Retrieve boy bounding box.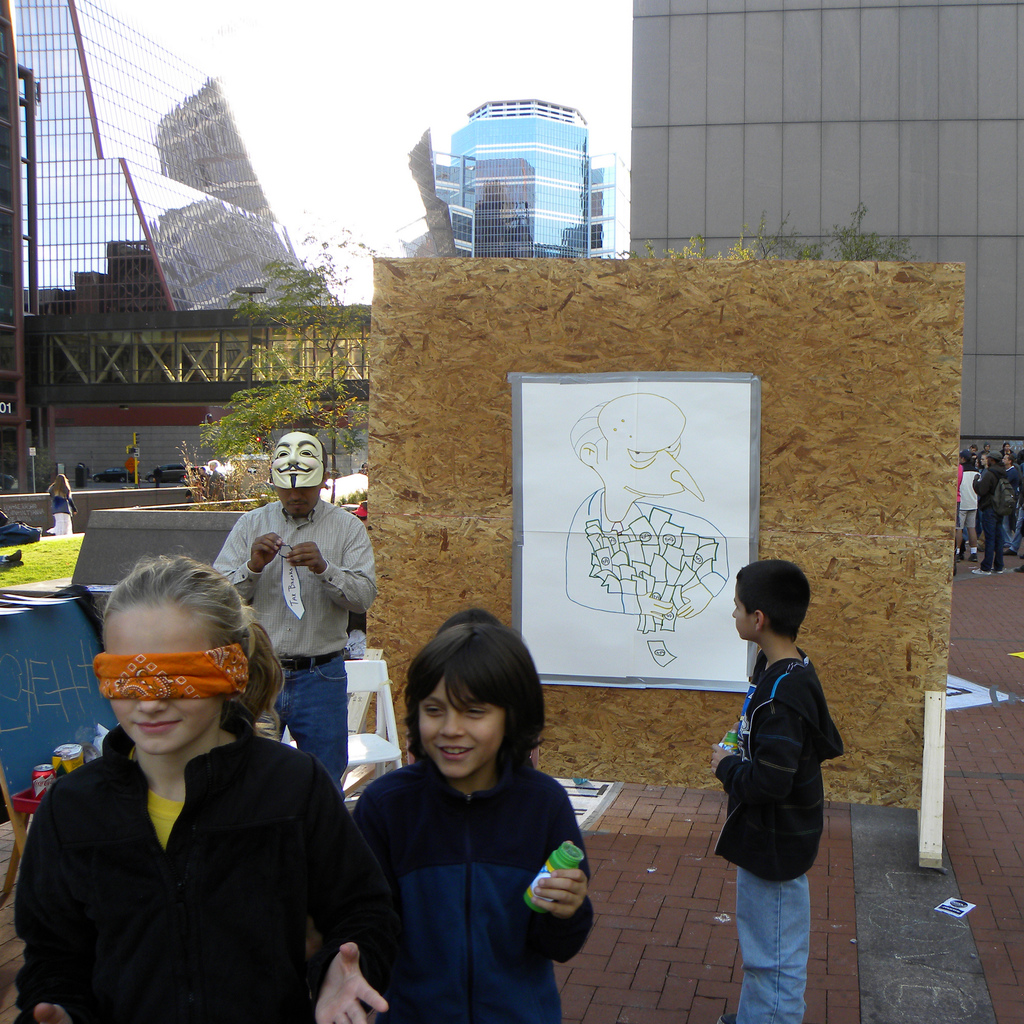
Bounding box: l=712, t=558, r=843, b=1023.
